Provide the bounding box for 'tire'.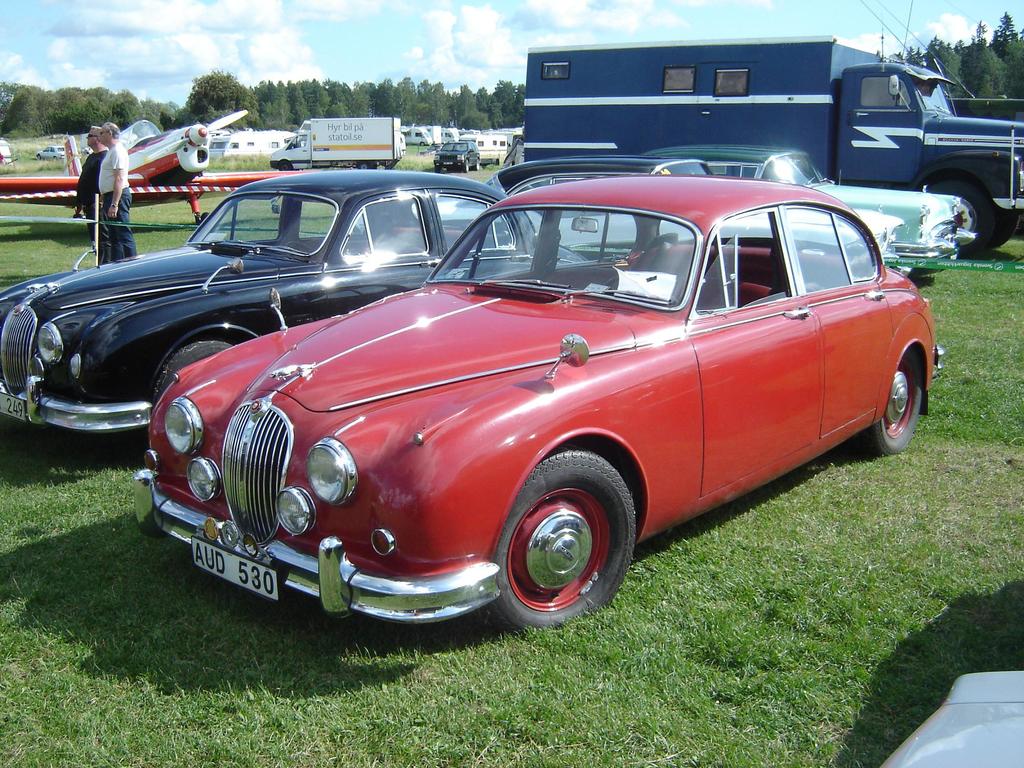
(x1=280, y1=161, x2=291, y2=172).
